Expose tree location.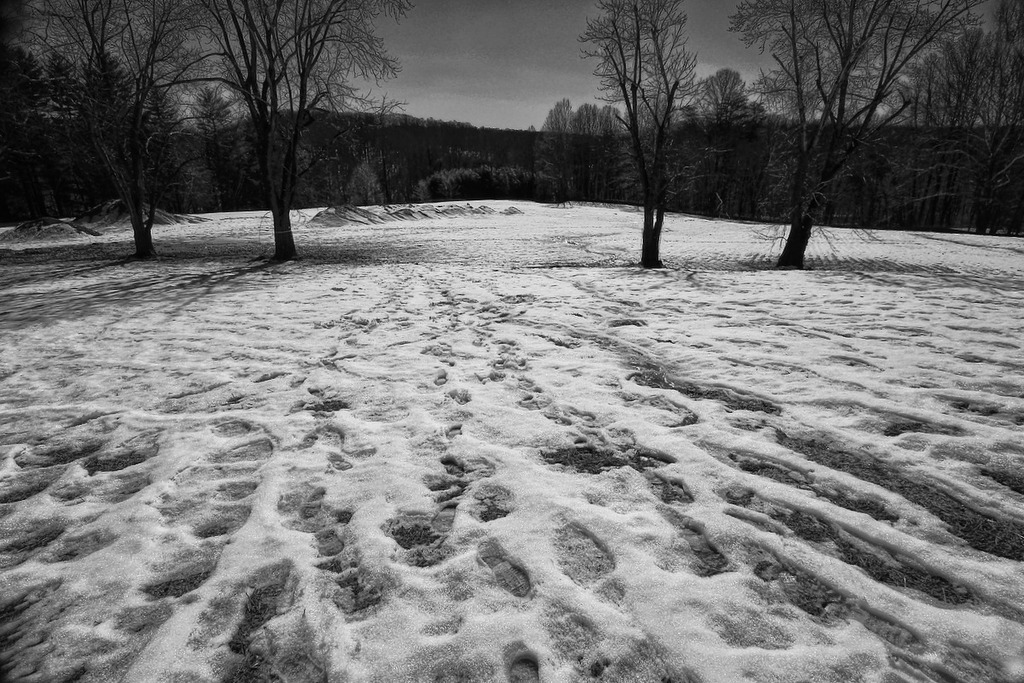
Exposed at Rect(601, 30, 720, 257).
